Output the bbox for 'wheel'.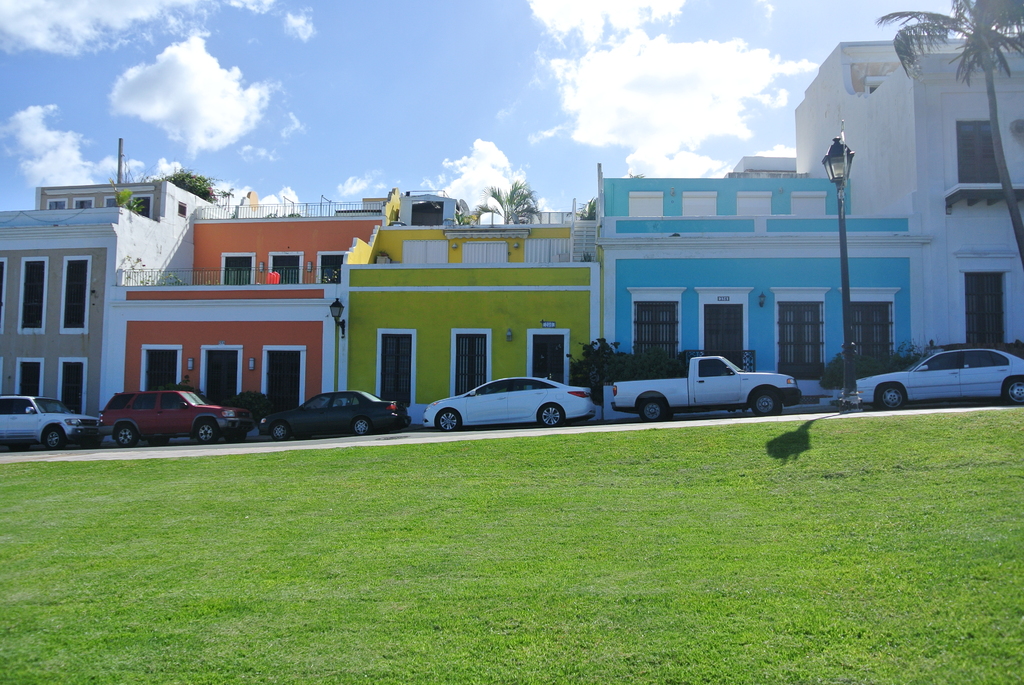
x1=113 y1=423 x2=139 y2=449.
